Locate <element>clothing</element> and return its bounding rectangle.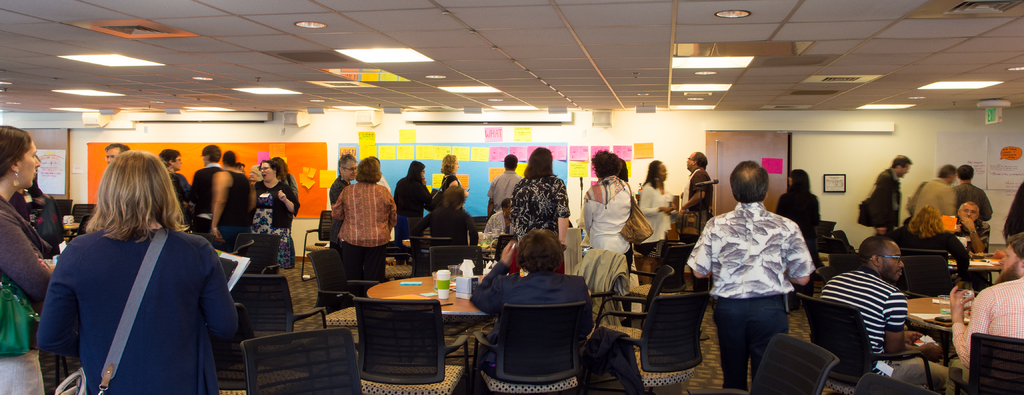
bbox(950, 218, 988, 294).
